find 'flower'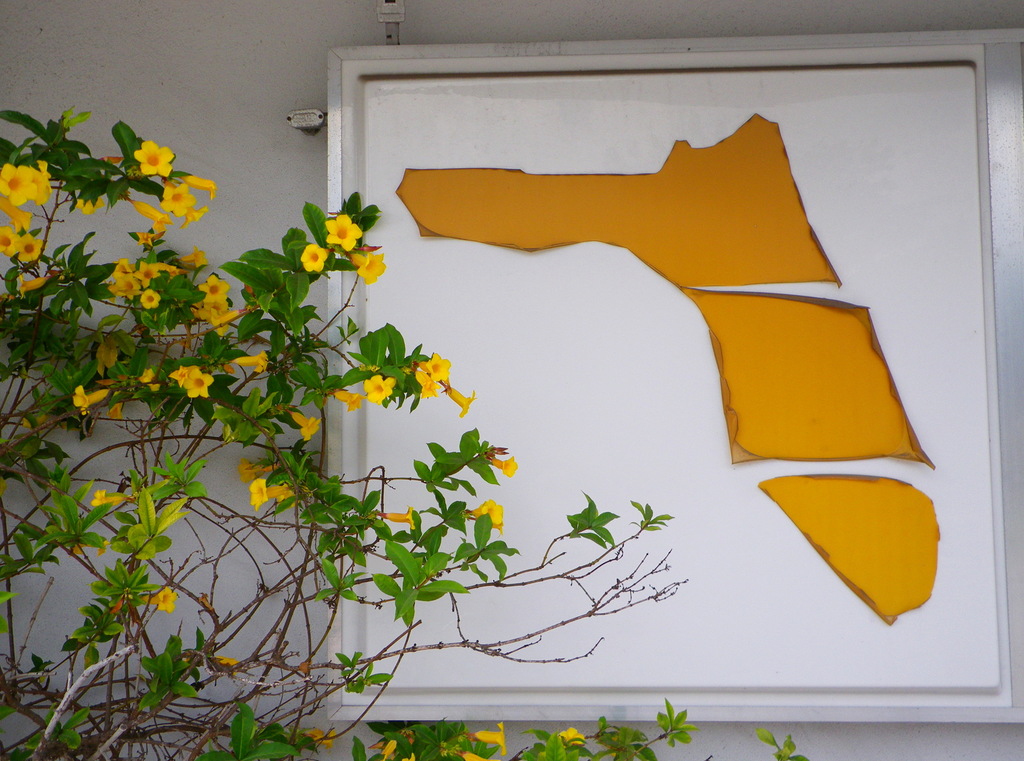
<region>456, 748, 490, 760</region>
